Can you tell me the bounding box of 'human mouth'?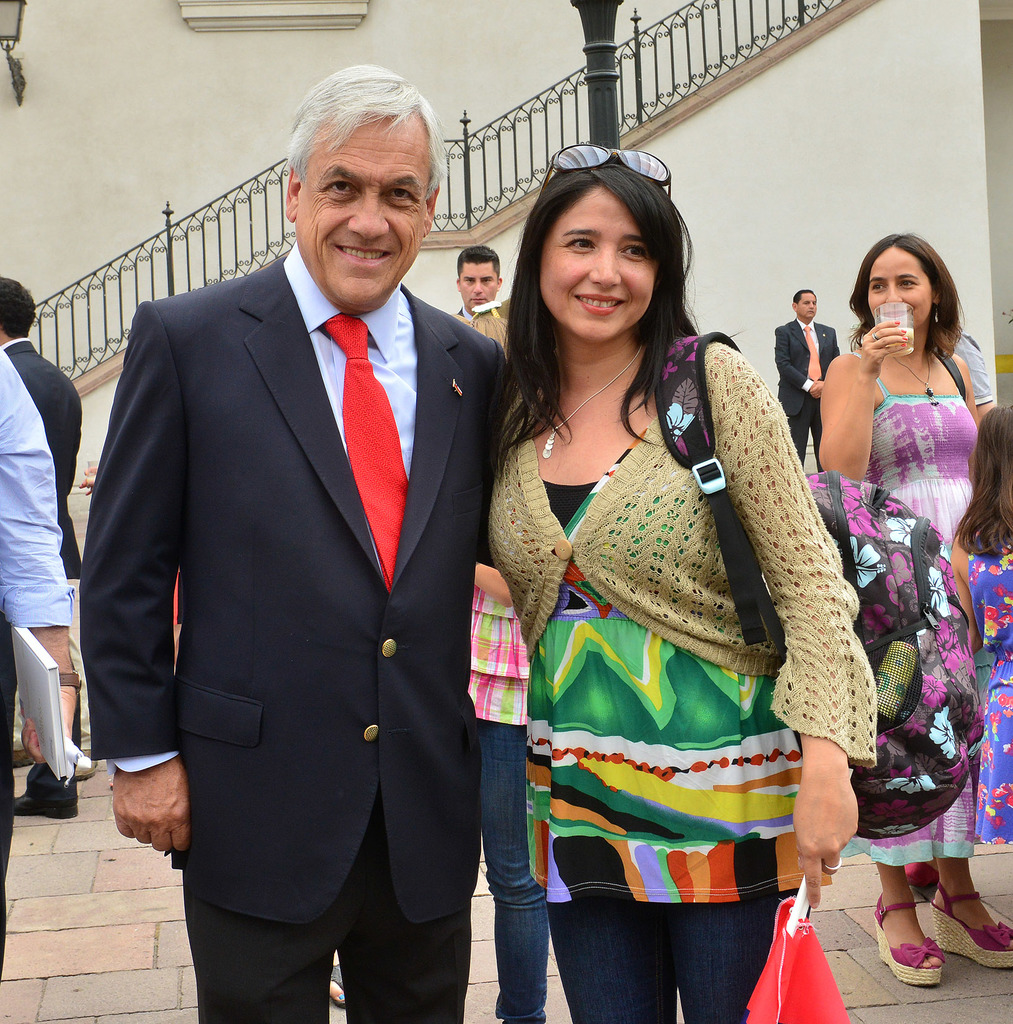
[x1=471, y1=296, x2=489, y2=301].
